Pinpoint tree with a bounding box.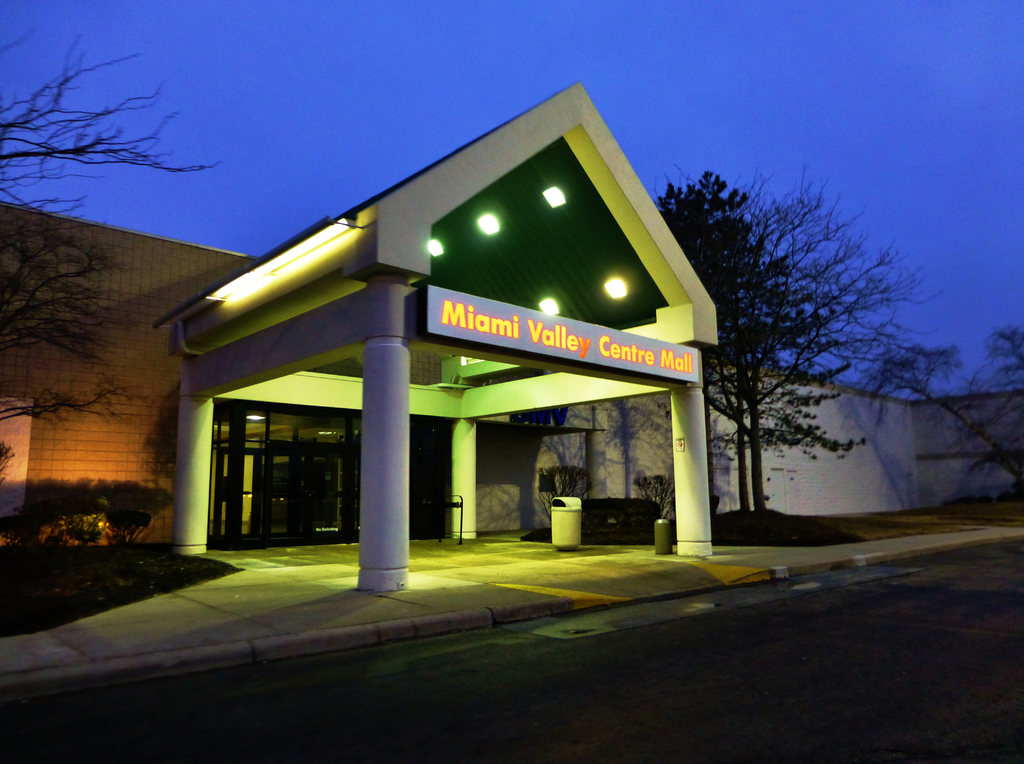
0:29:226:466.
